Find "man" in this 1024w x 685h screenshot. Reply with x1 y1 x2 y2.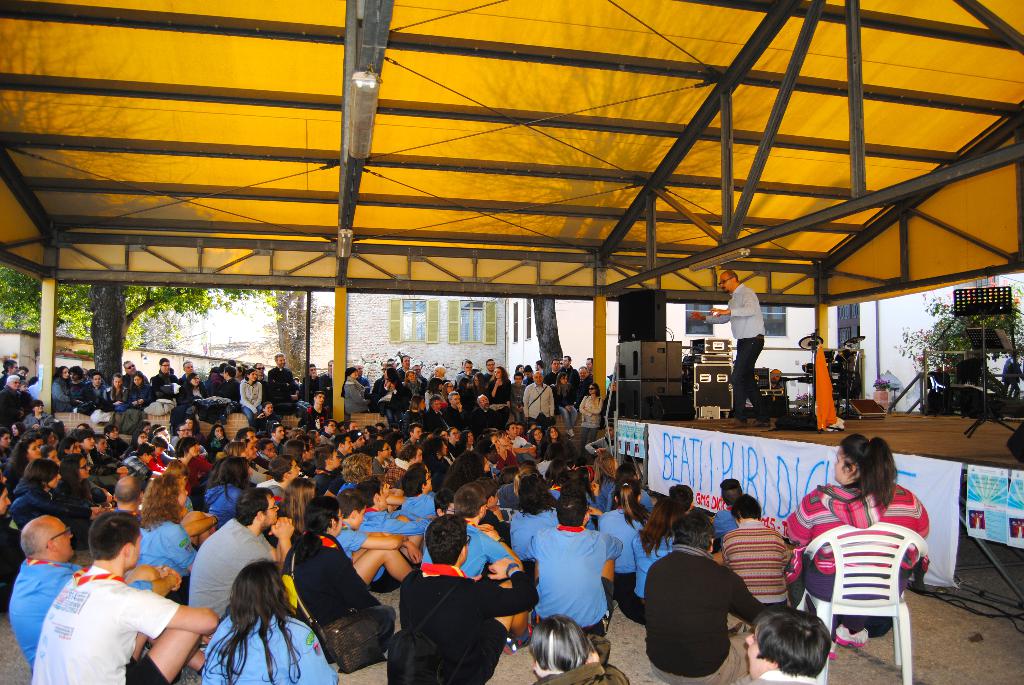
8 515 182 667.
